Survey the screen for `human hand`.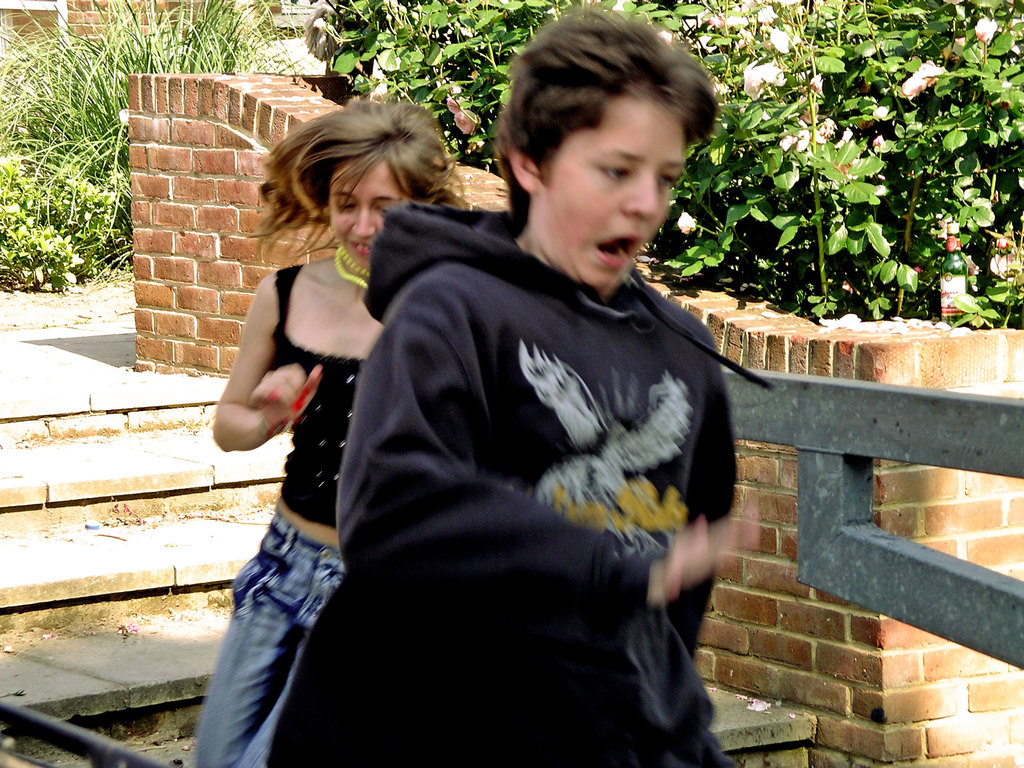
Survey found: 249 364 321 433.
